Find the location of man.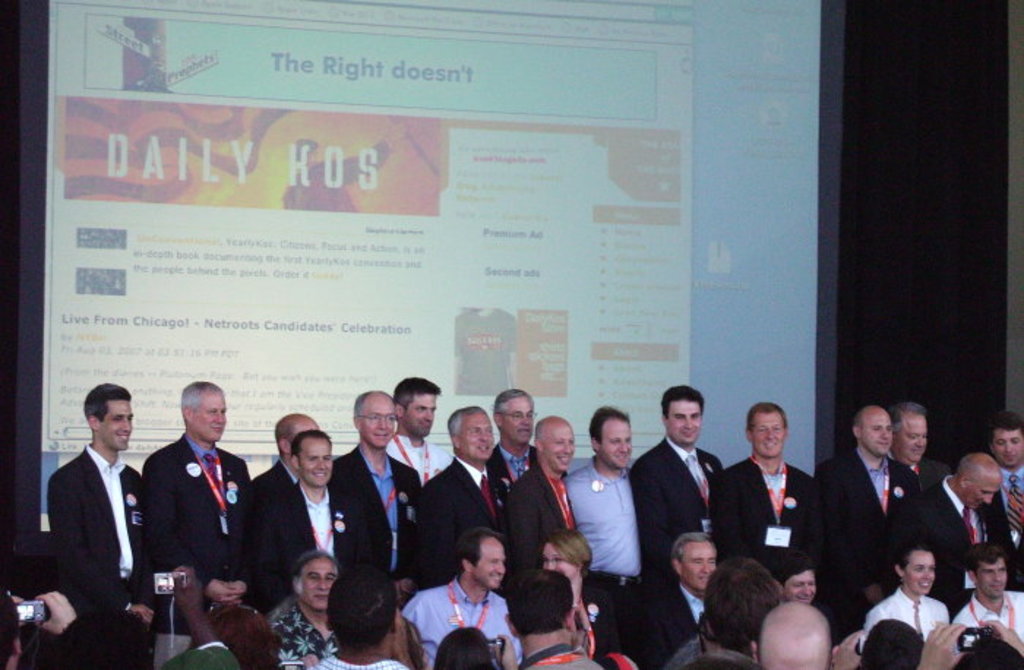
Location: (487,386,538,492).
